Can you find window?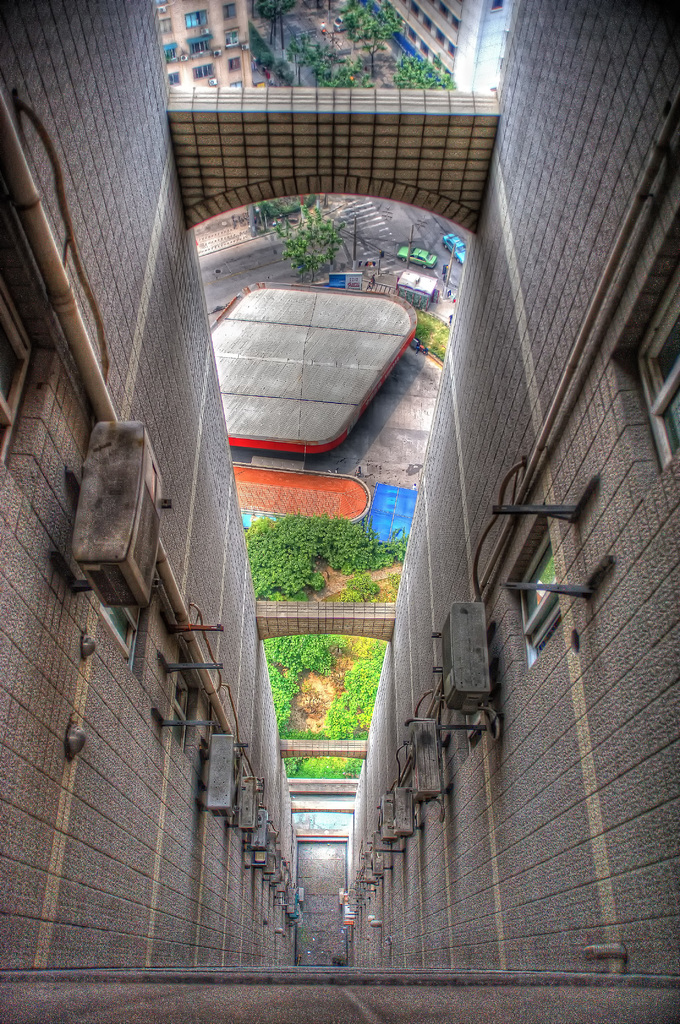
Yes, bounding box: bbox=[608, 202, 679, 482].
